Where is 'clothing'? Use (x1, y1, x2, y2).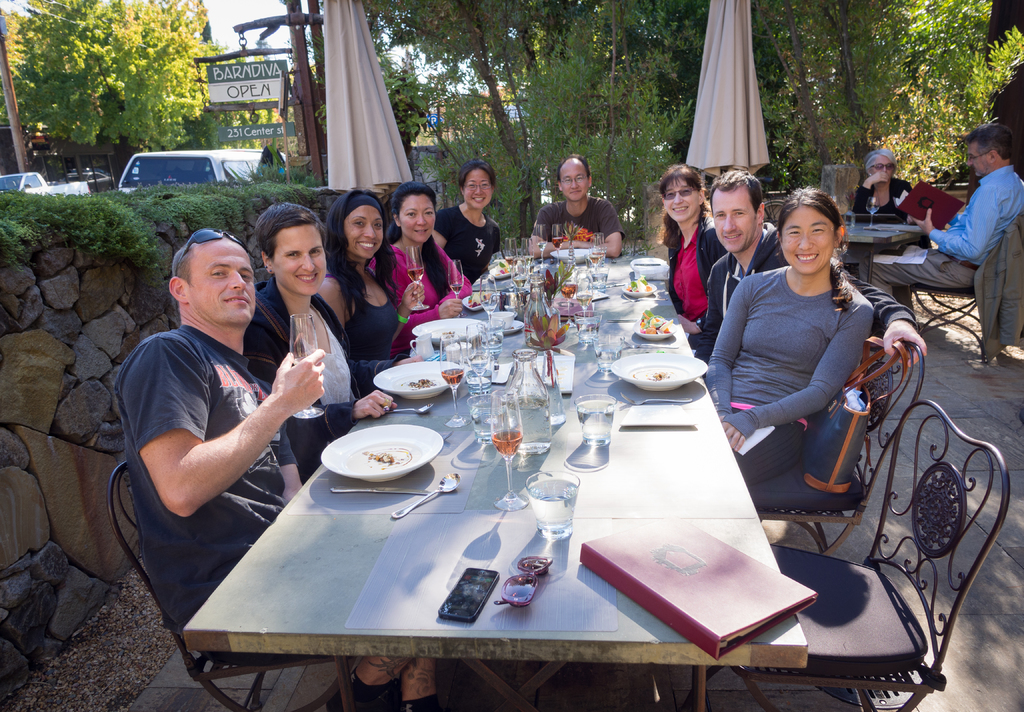
(115, 254, 322, 600).
